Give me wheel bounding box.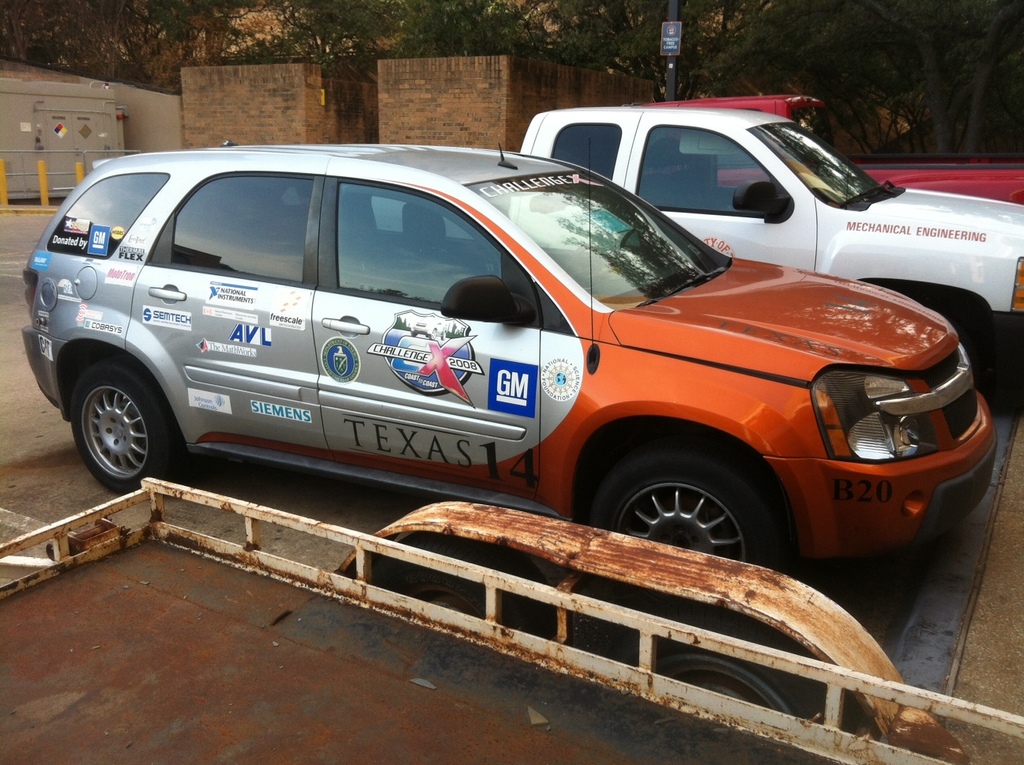
rect(64, 358, 177, 493).
